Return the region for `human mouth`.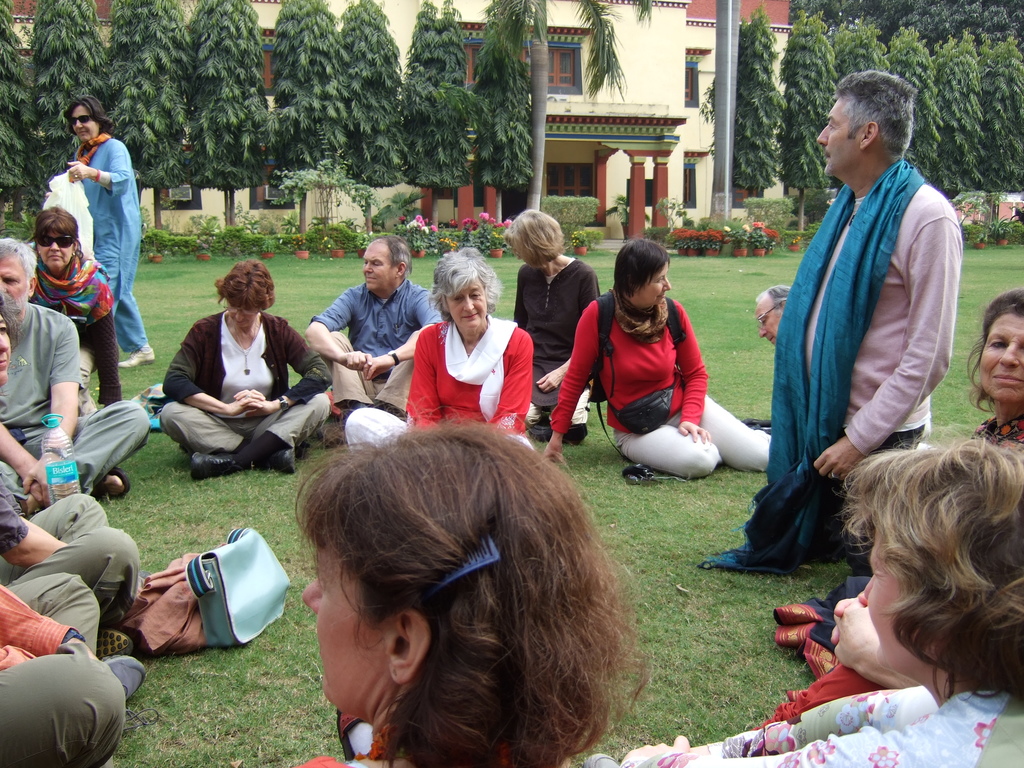
<bbox>824, 152, 831, 163</bbox>.
